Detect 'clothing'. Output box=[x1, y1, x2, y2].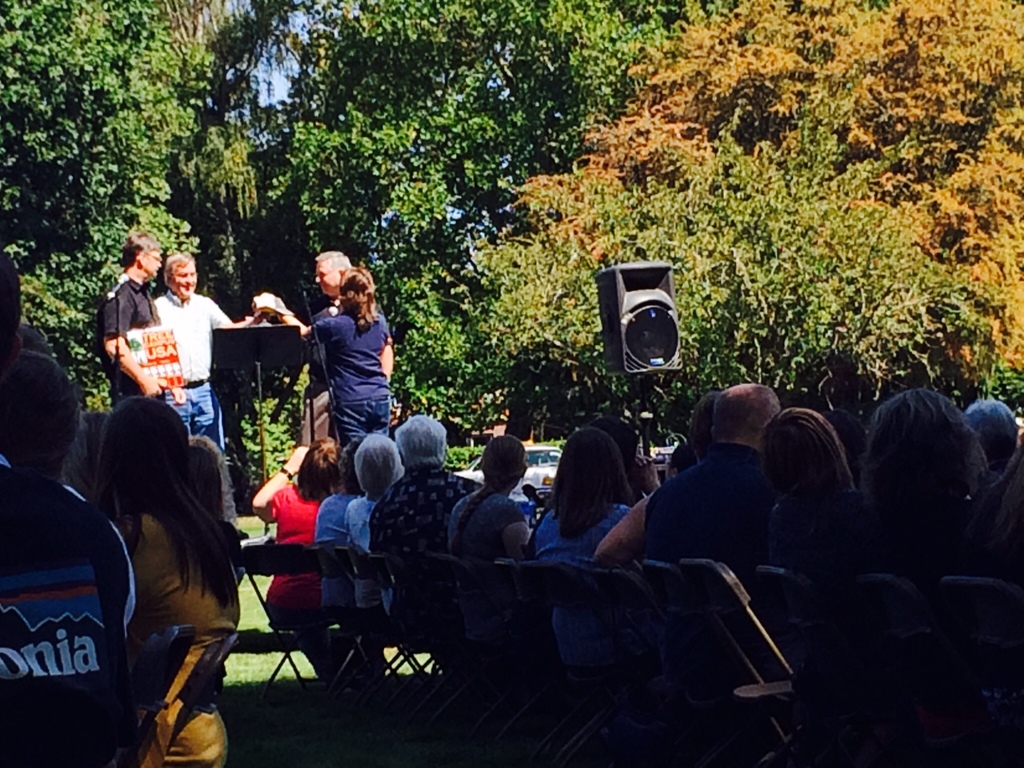
box=[126, 492, 250, 767].
